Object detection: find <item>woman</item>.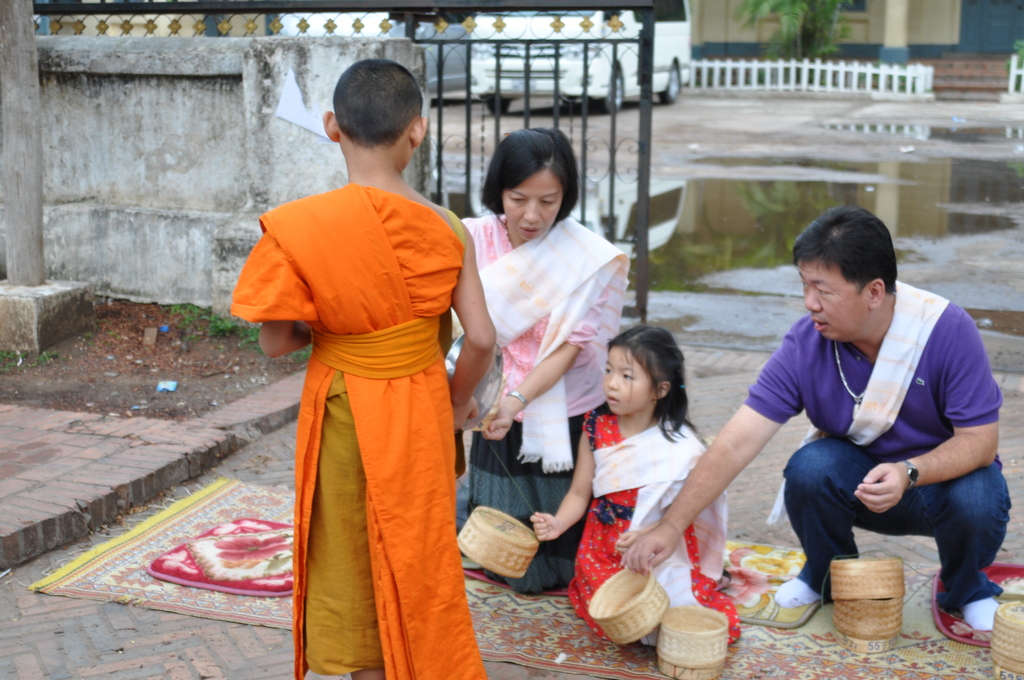
rect(444, 122, 630, 596).
